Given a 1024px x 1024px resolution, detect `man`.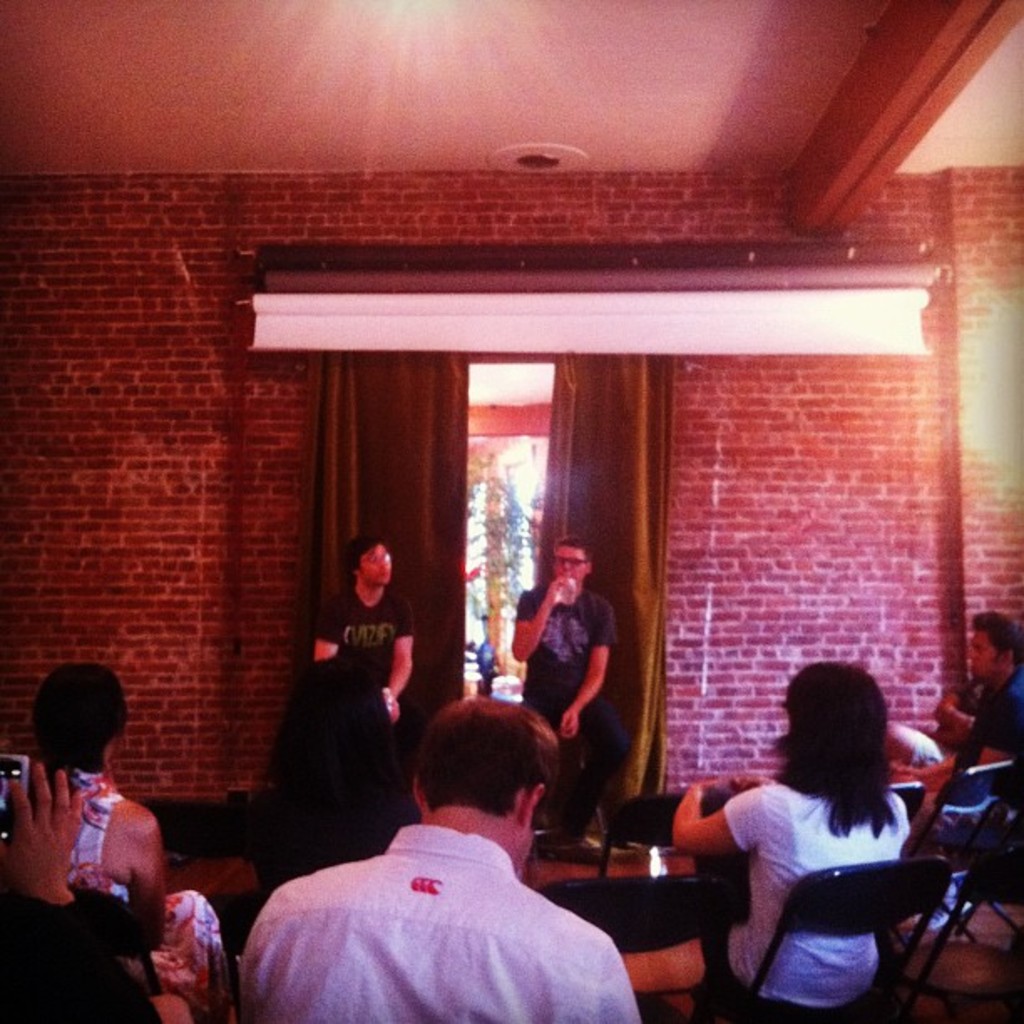
Rect(305, 537, 412, 840).
